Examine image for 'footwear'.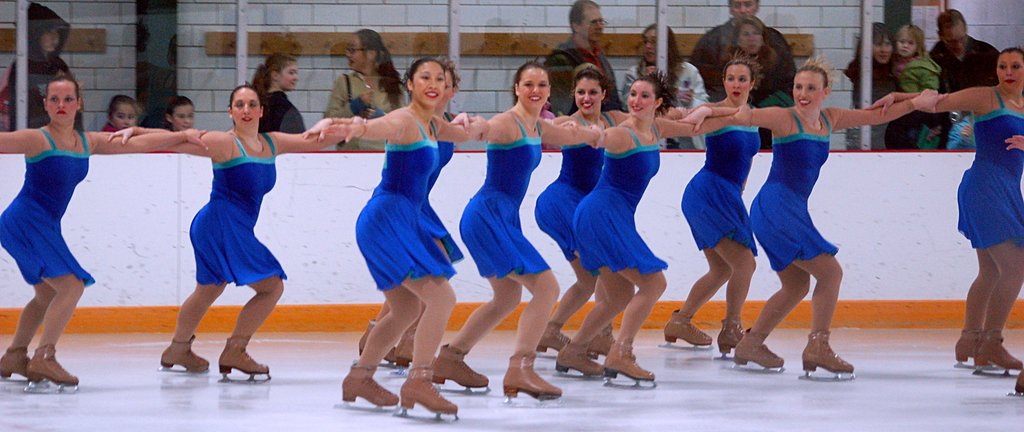
Examination result: locate(340, 360, 399, 410).
